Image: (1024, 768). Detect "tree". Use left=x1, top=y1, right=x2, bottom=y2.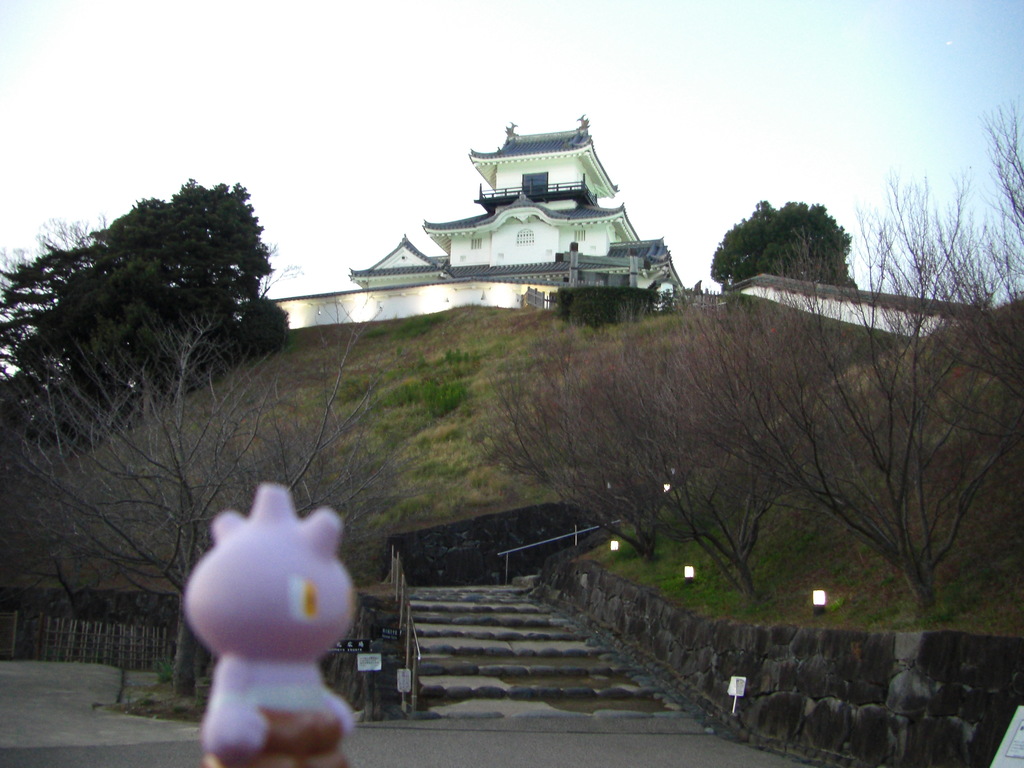
left=26, top=155, right=298, bottom=481.
